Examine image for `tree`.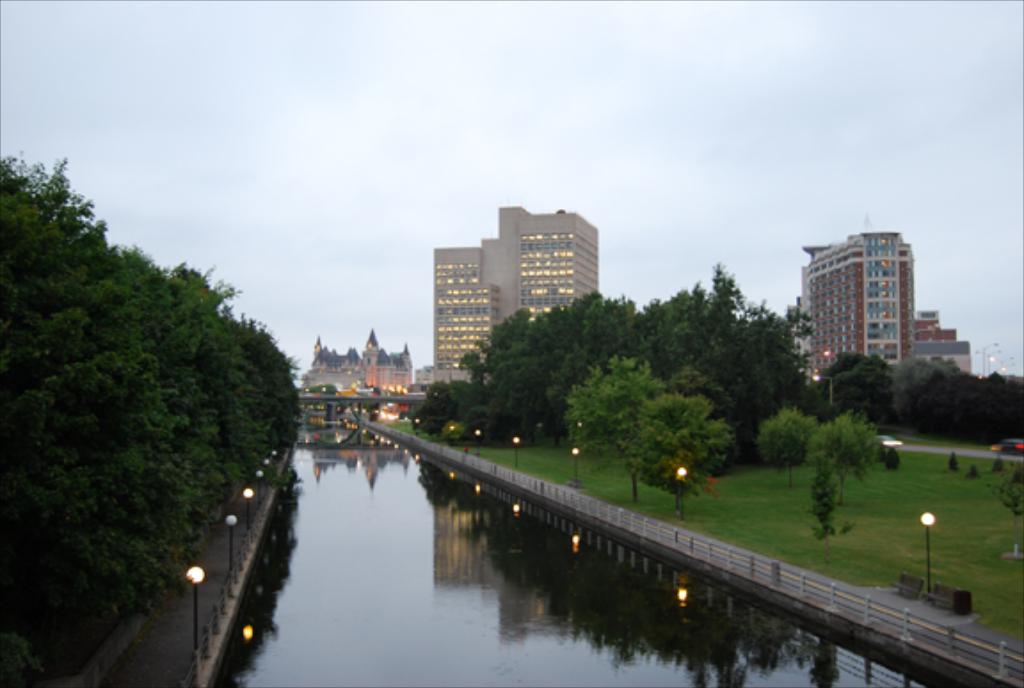
Examination result: box(567, 357, 709, 510).
